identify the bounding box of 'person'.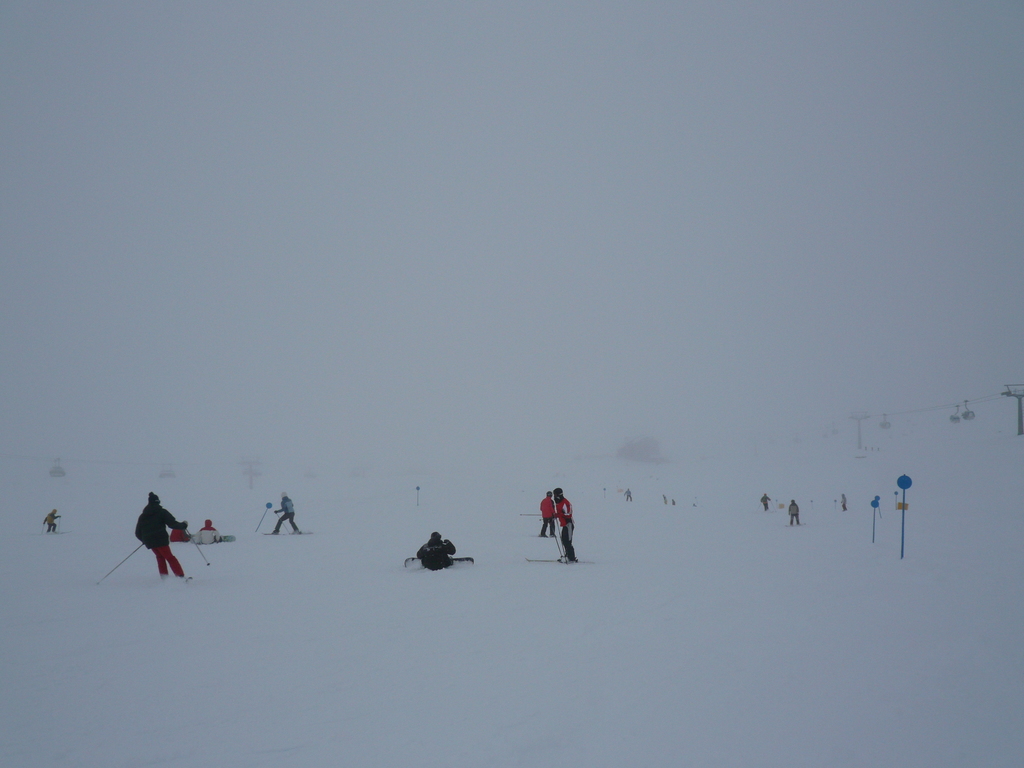
bbox(415, 532, 456, 575).
